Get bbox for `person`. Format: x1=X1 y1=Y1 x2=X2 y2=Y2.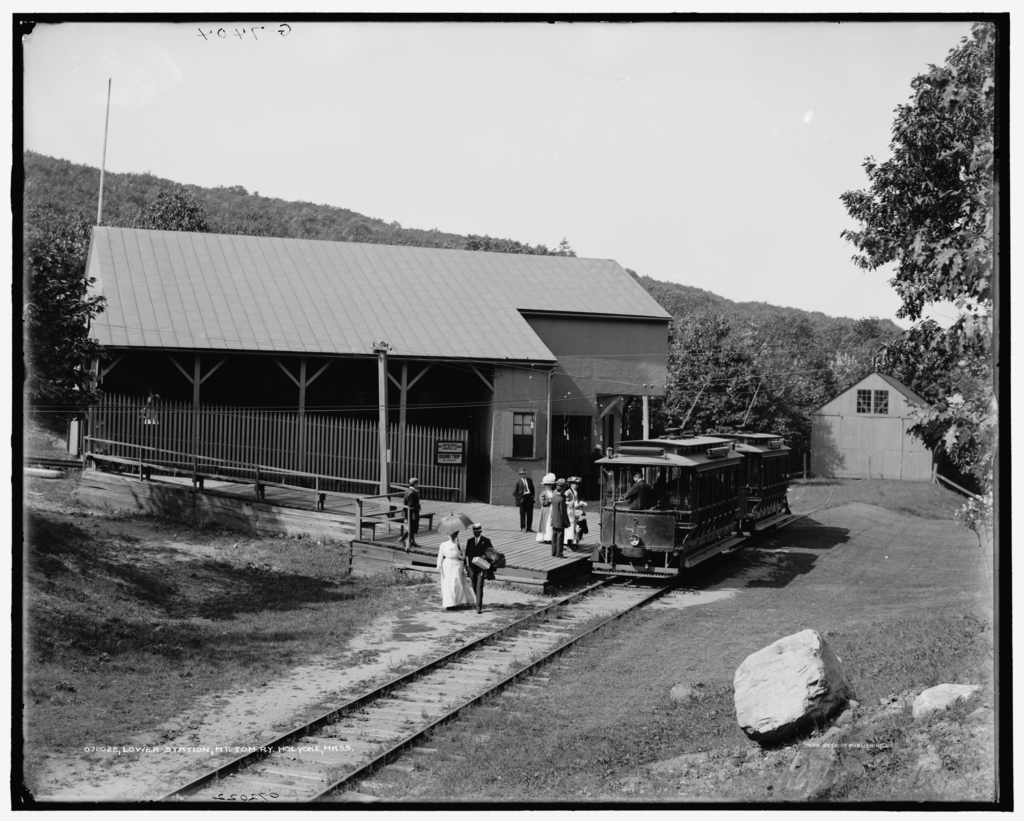
x1=460 y1=519 x2=501 y2=614.
